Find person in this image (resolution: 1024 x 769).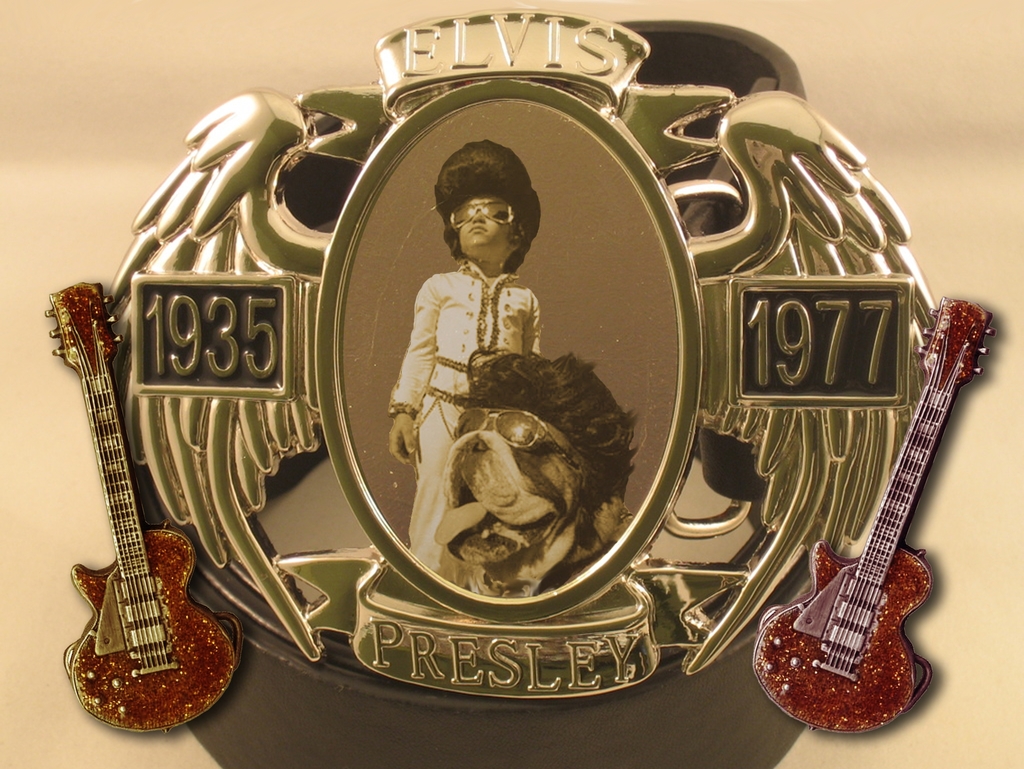
box(436, 348, 647, 603).
